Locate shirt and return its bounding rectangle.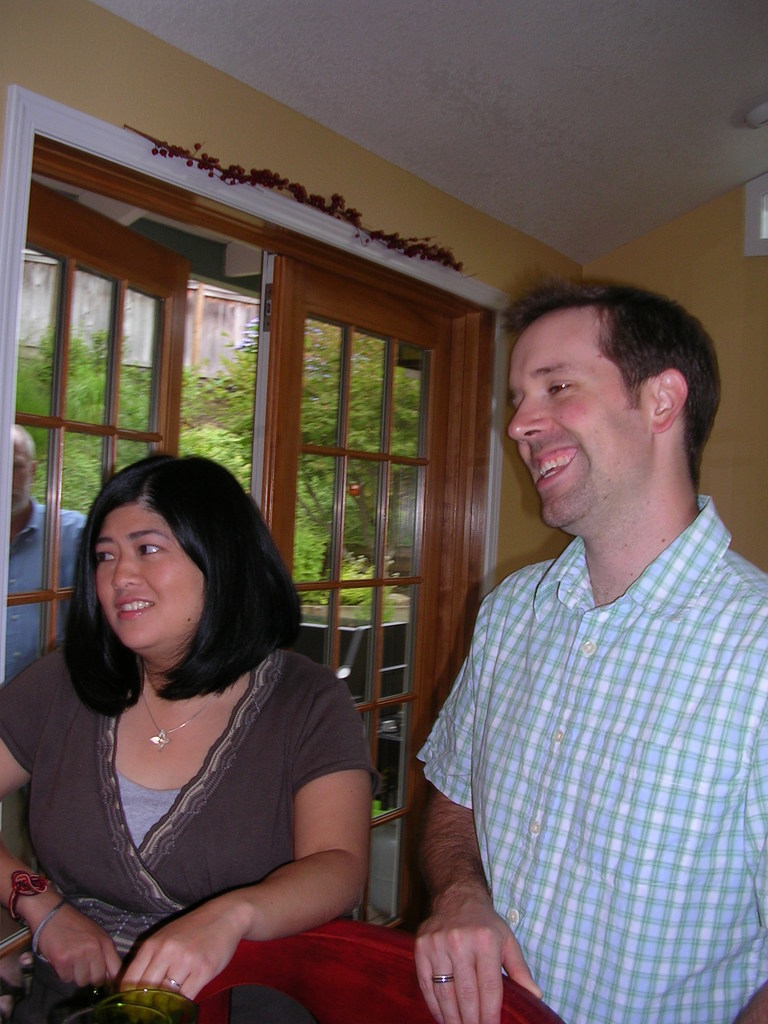
[left=412, top=495, right=767, bottom=1020].
